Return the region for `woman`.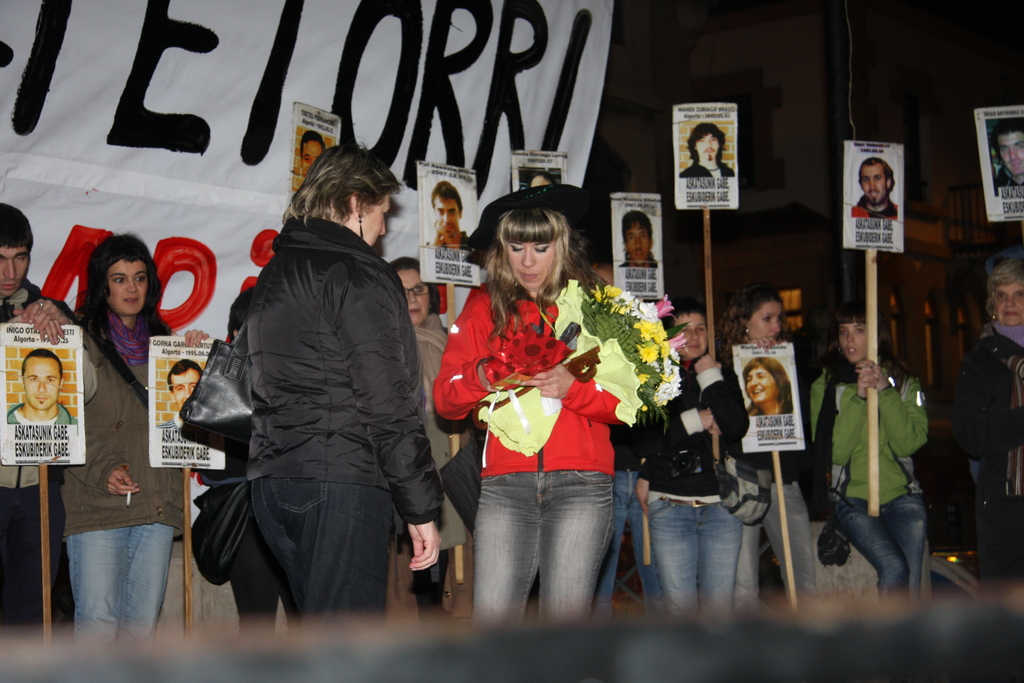
{"x1": 383, "y1": 252, "x2": 479, "y2": 638}.
